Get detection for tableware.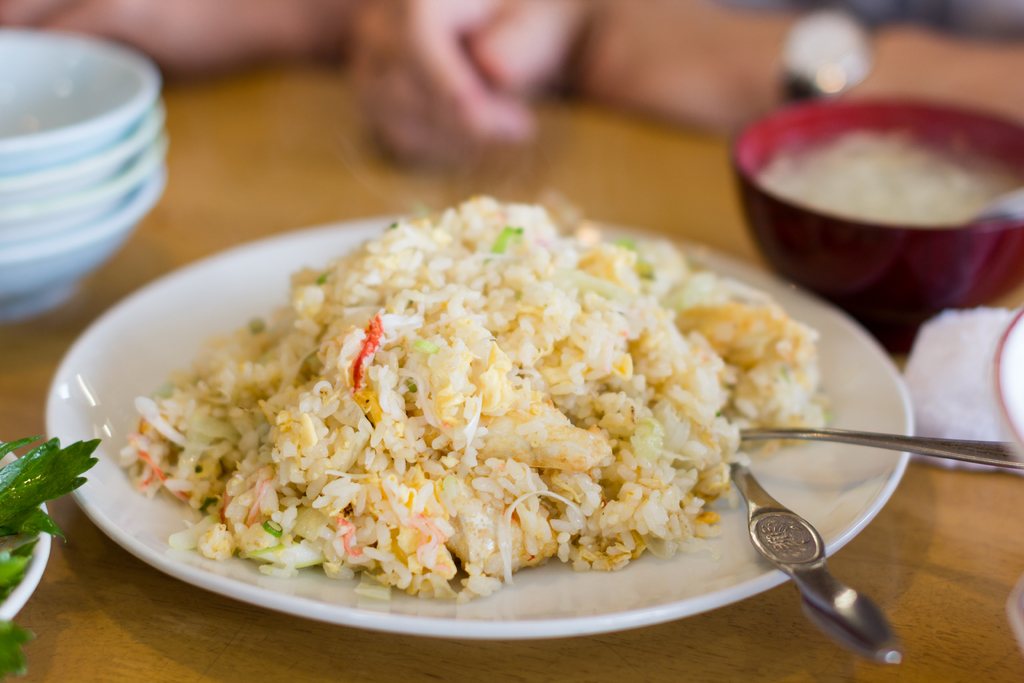
Detection: x1=737 y1=422 x2=1023 y2=472.
